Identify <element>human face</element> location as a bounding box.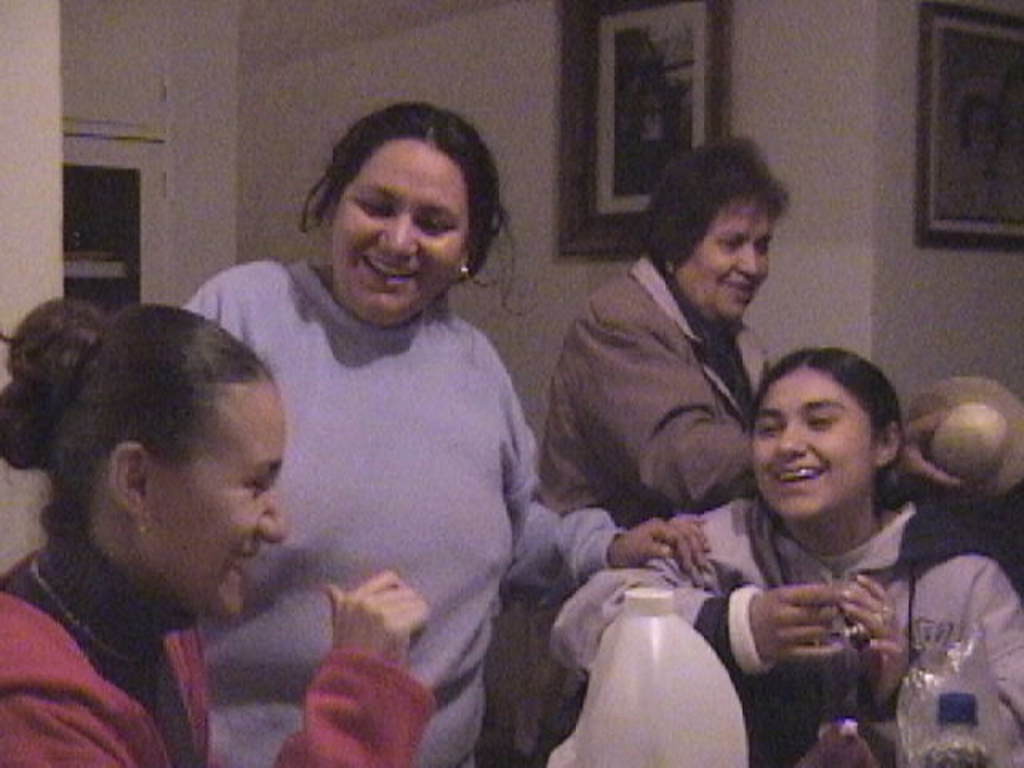
(left=139, top=386, right=285, bottom=629).
